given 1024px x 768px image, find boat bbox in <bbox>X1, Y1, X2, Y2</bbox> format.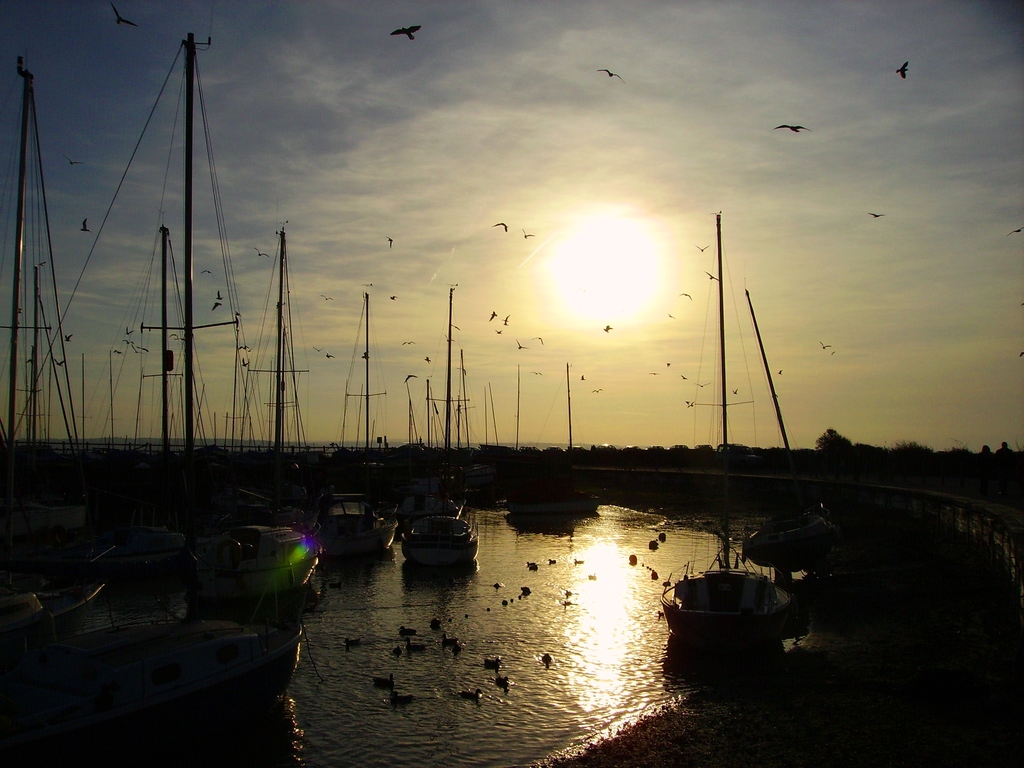
<bbox>740, 508, 840, 572</bbox>.
